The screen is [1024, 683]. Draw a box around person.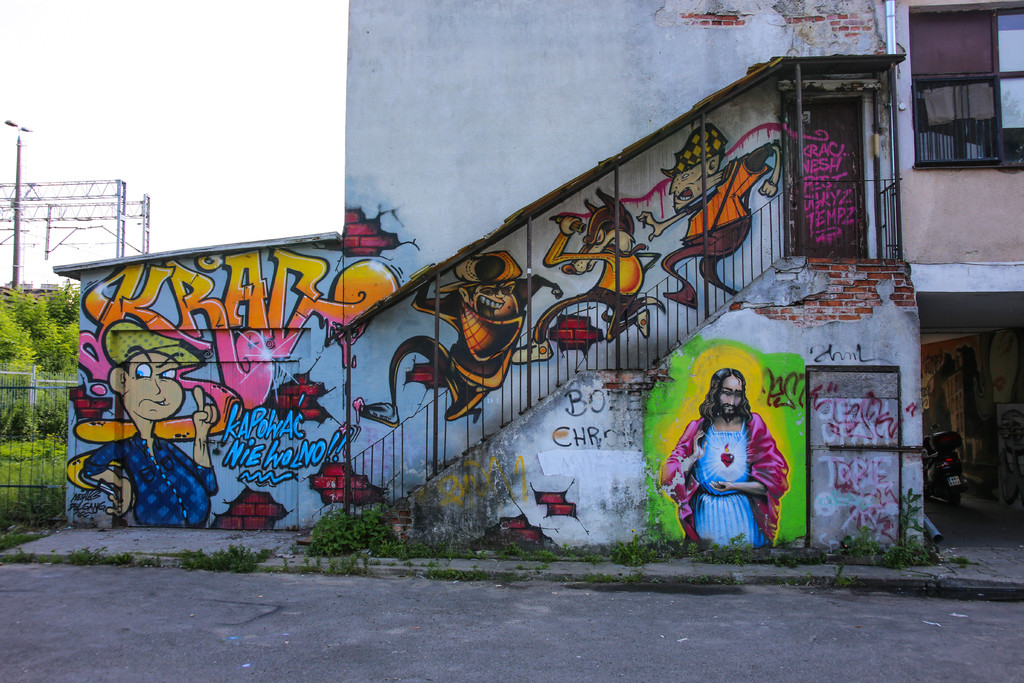
x1=692 y1=337 x2=790 y2=563.
